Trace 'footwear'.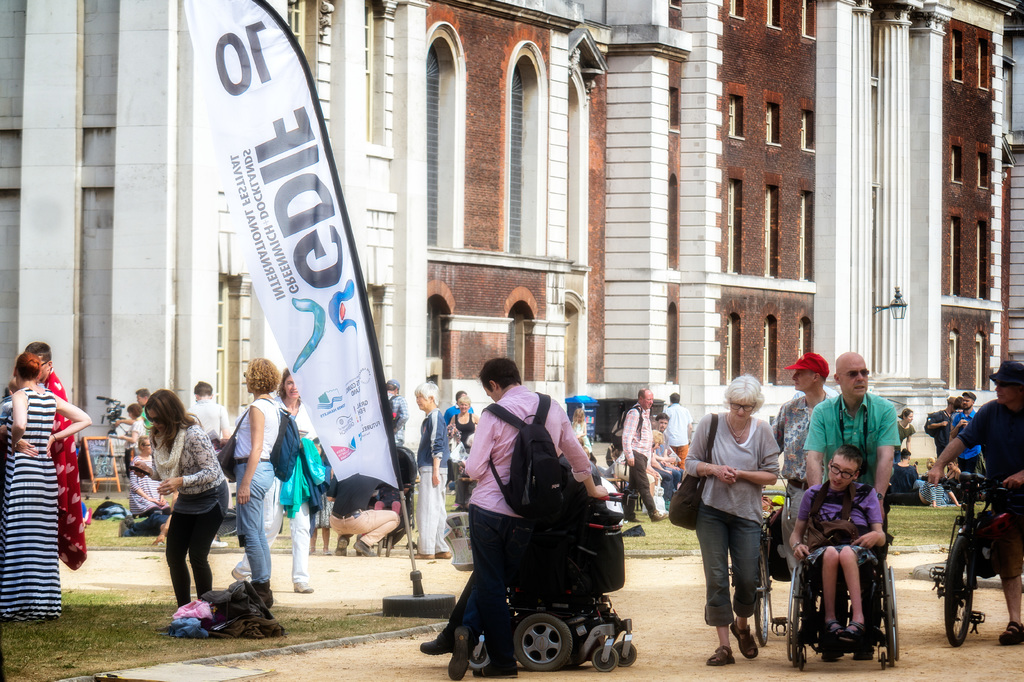
Traced to Rect(628, 515, 643, 521).
